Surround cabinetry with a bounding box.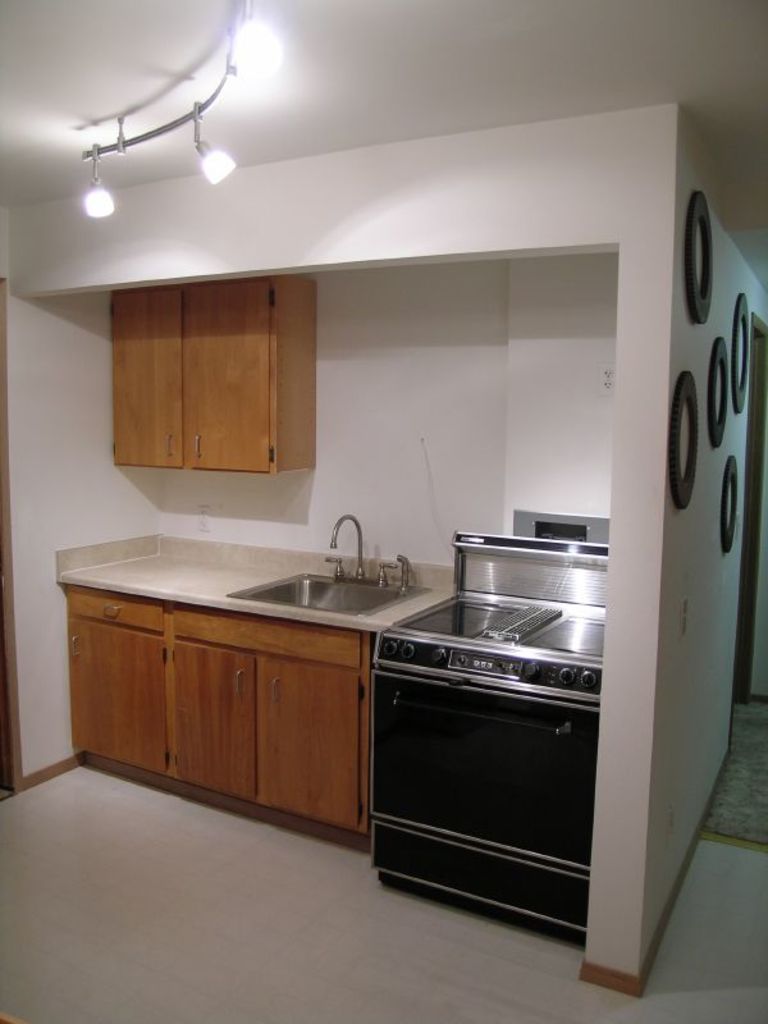
104,275,314,471.
